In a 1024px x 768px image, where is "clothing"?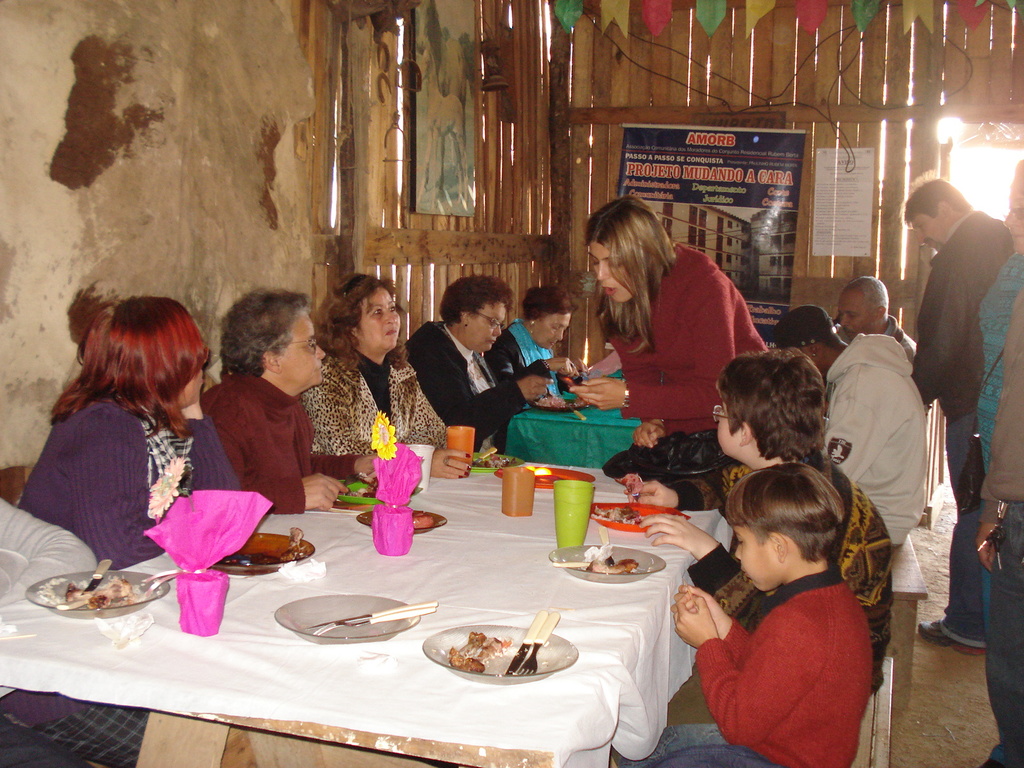
[x1=515, y1=319, x2=558, y2=392].
